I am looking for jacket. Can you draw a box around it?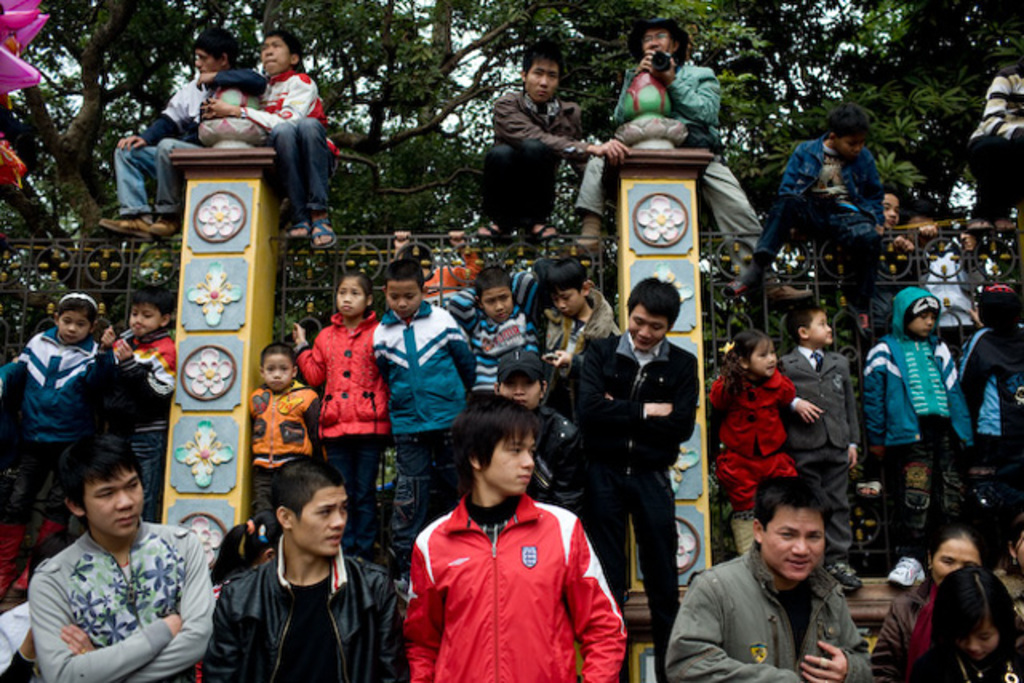
Sure, the bounding box is 3,330,94,438.
